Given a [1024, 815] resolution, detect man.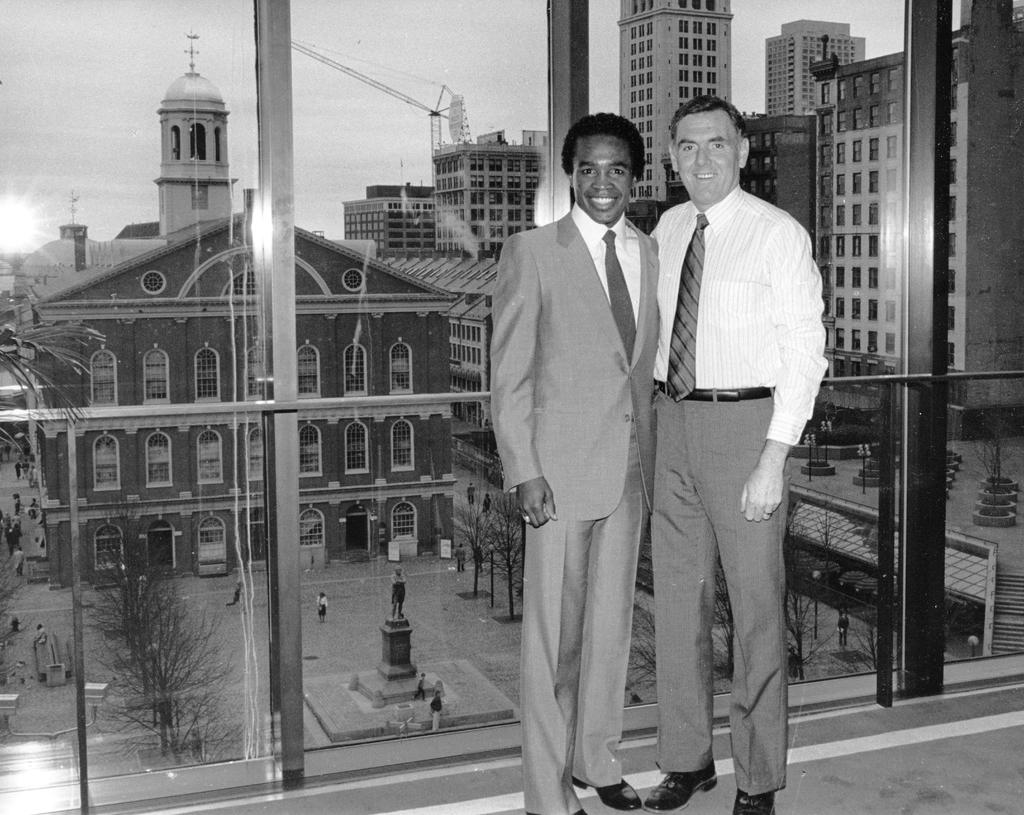
(x1=608, y1=92, x2=827, y2=814).
